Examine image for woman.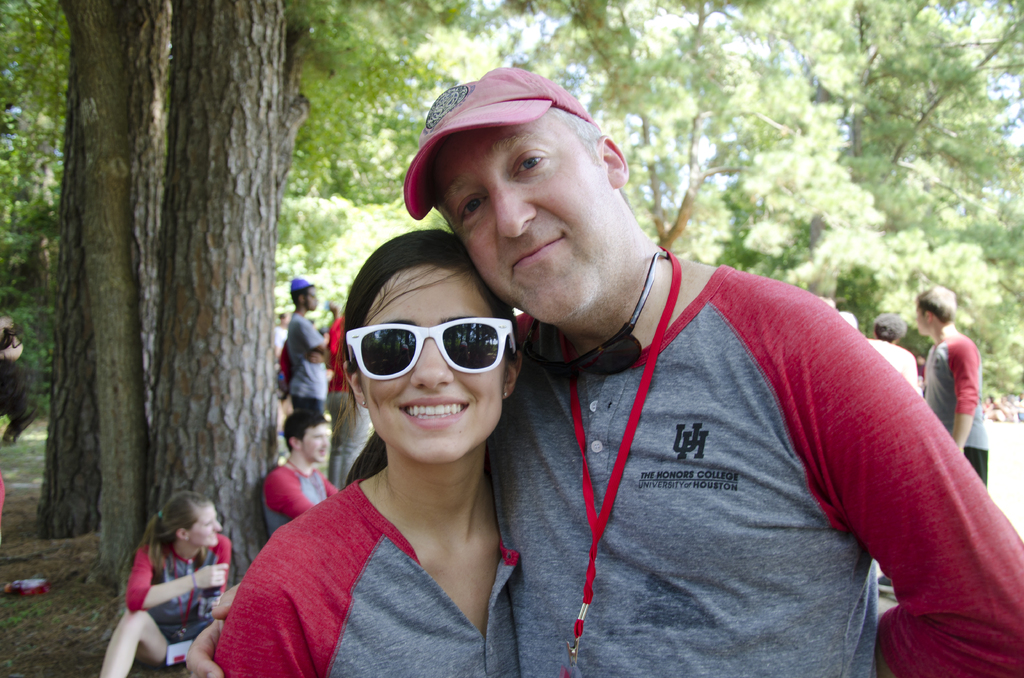
Examination result: bbox(98, 492, 232, 677).
